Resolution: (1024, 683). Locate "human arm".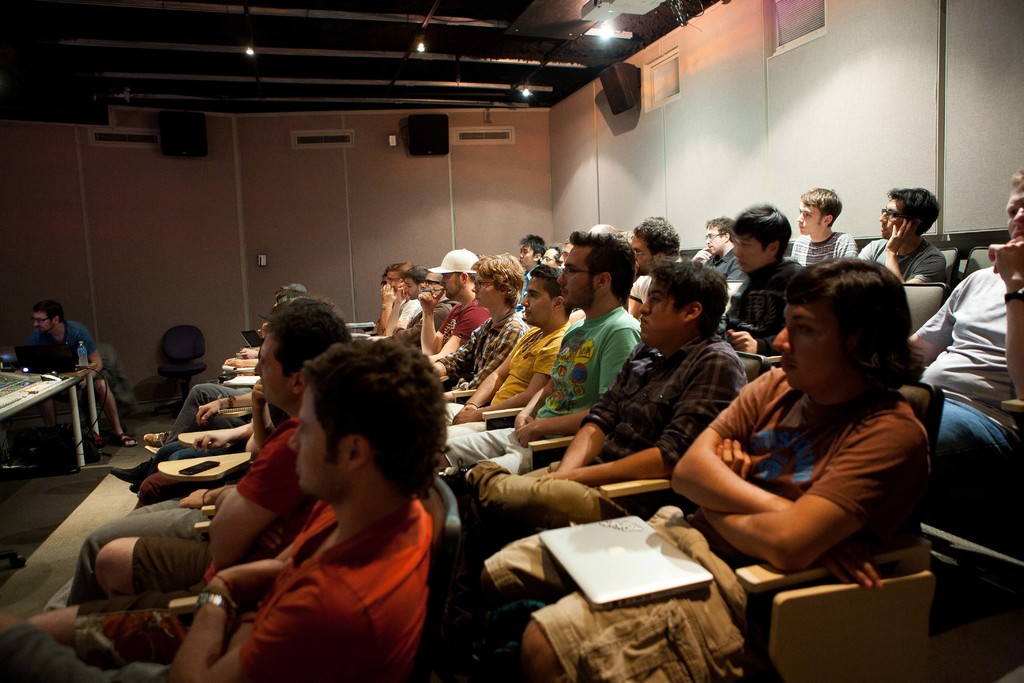
box=[381, 283, 431, 342].
